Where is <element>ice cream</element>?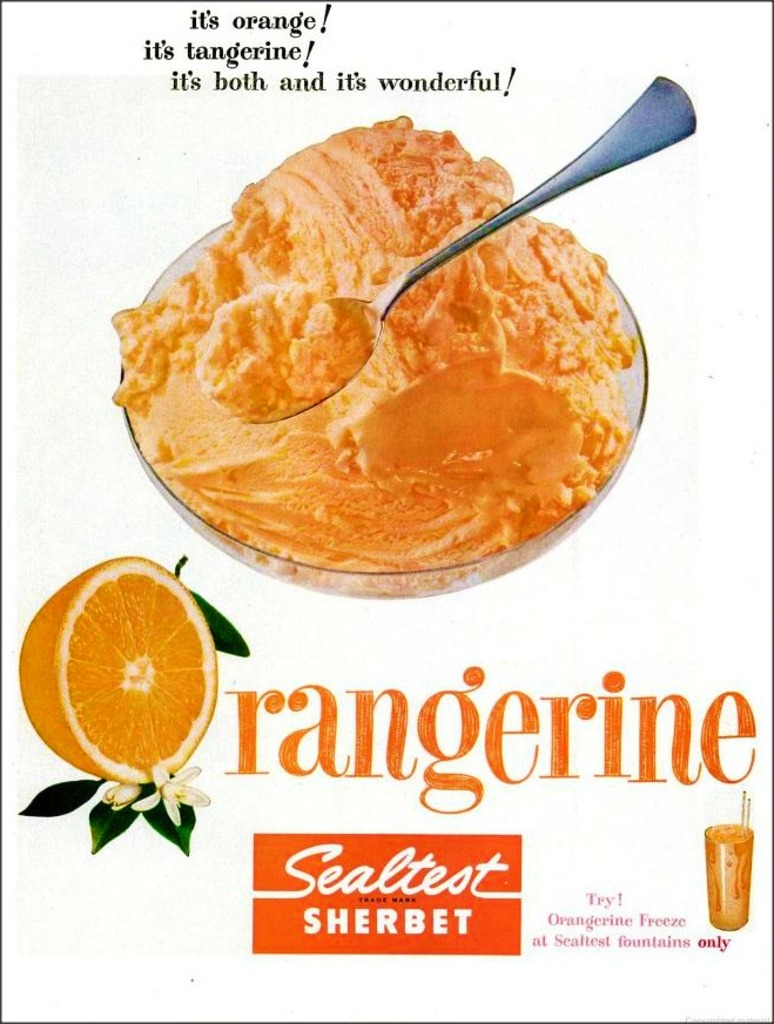
locate(112, 83, 627, 597).
